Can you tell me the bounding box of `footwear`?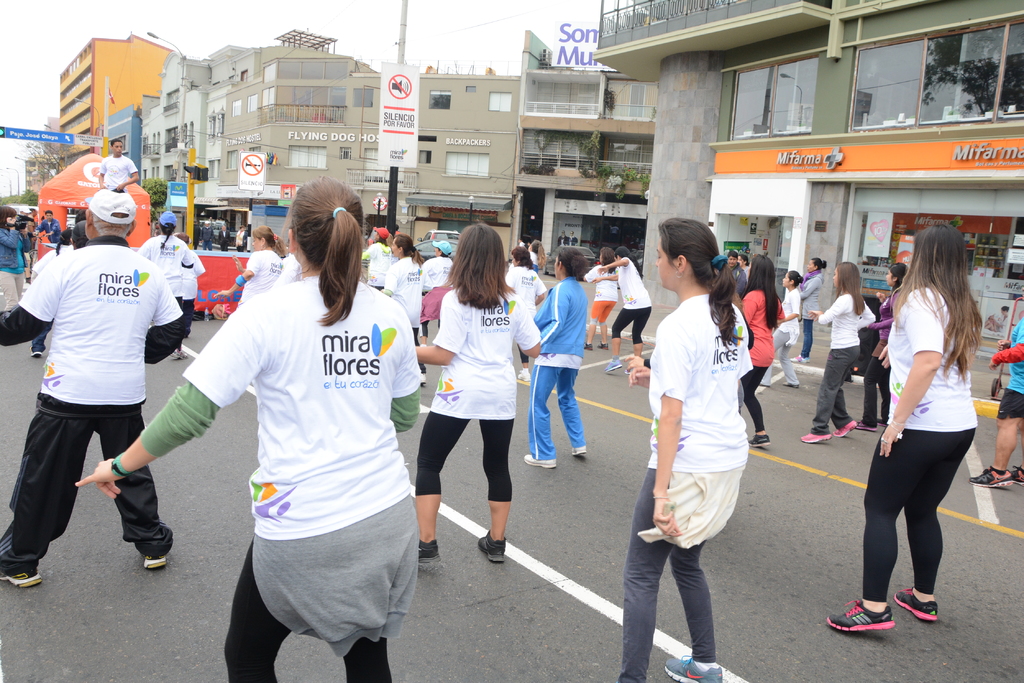
locate(516, 367, 531, 383).
